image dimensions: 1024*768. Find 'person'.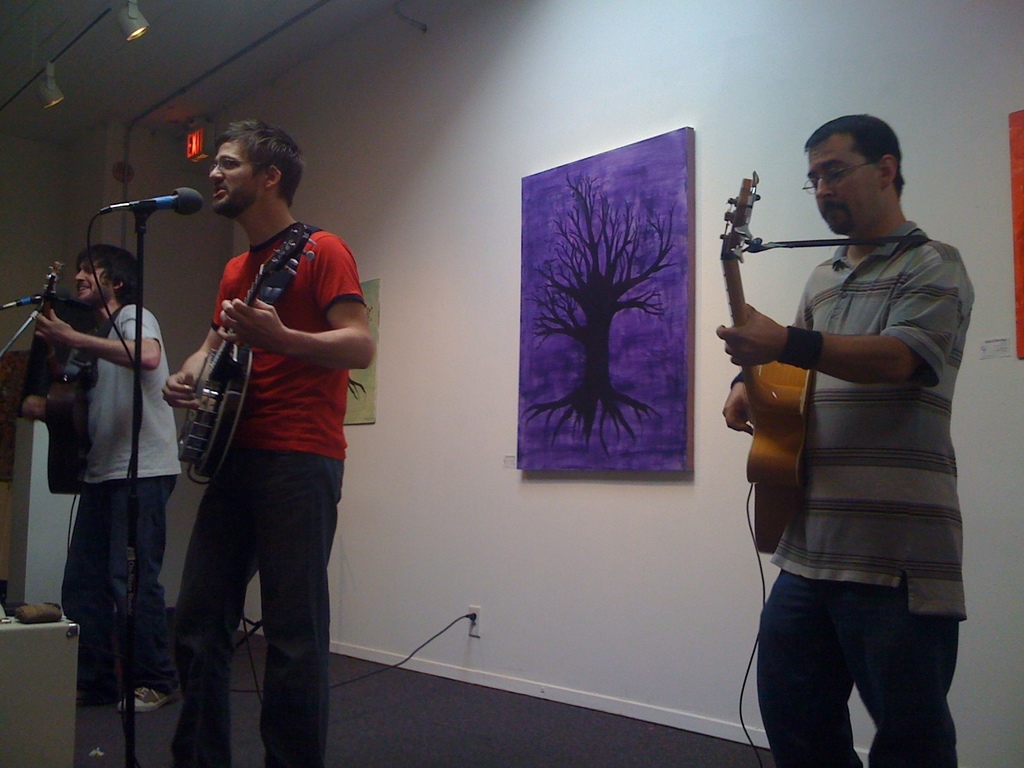
[155, 117, 376, 767].
